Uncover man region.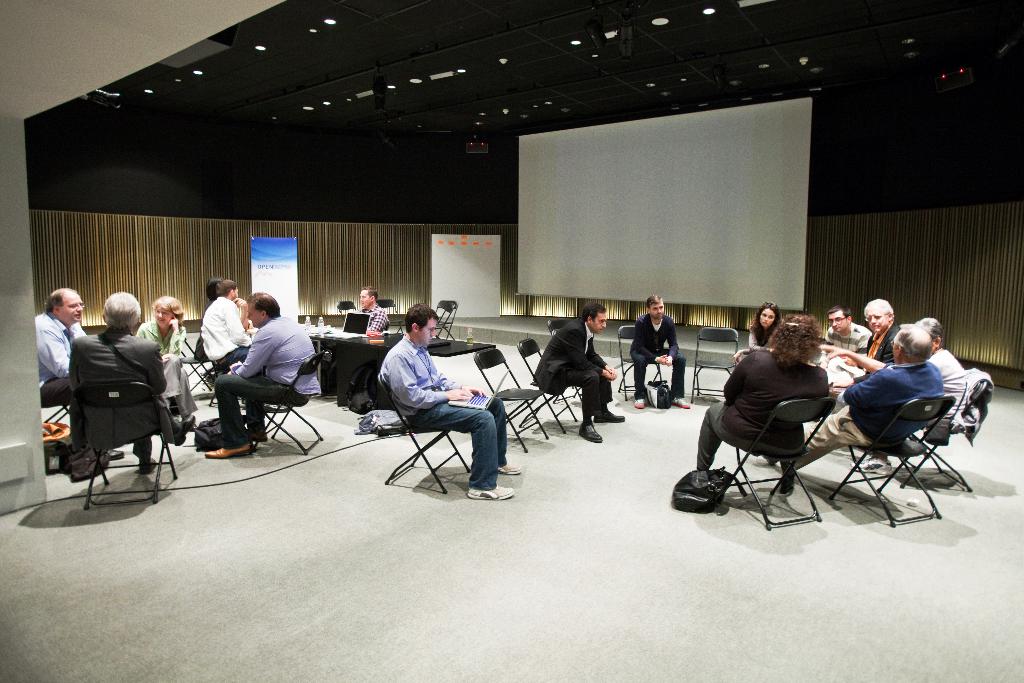
Uncovered: Rect(69, 292, 195, 472).
